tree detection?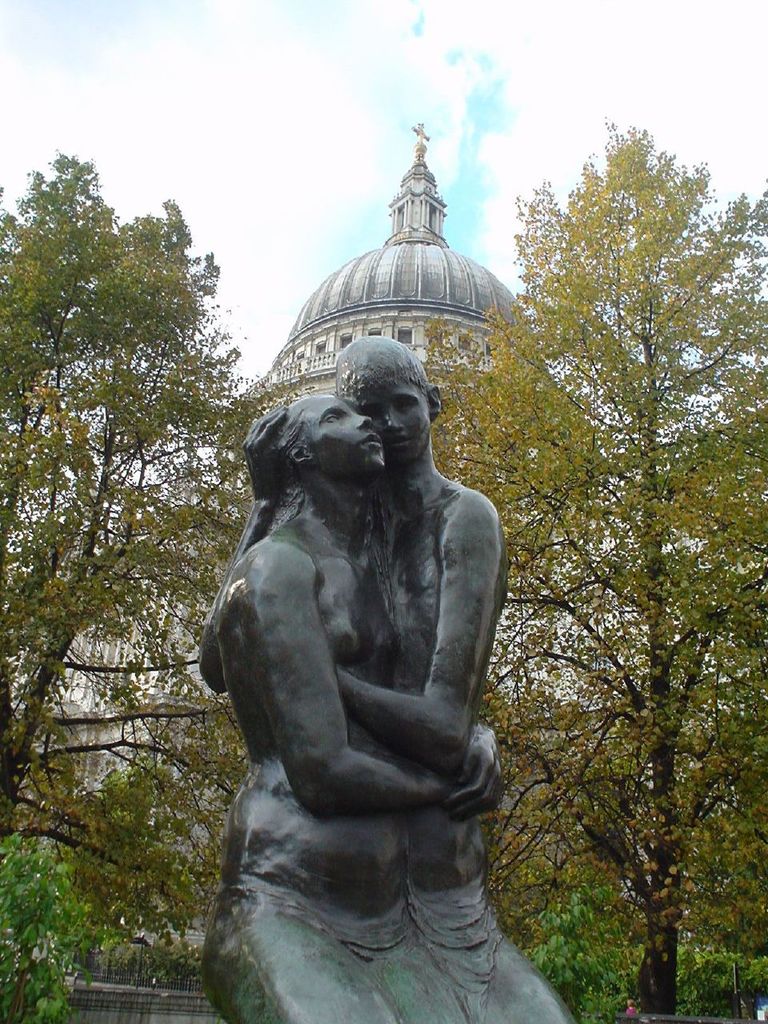
bbox=[520, 862, 656, 1023]
